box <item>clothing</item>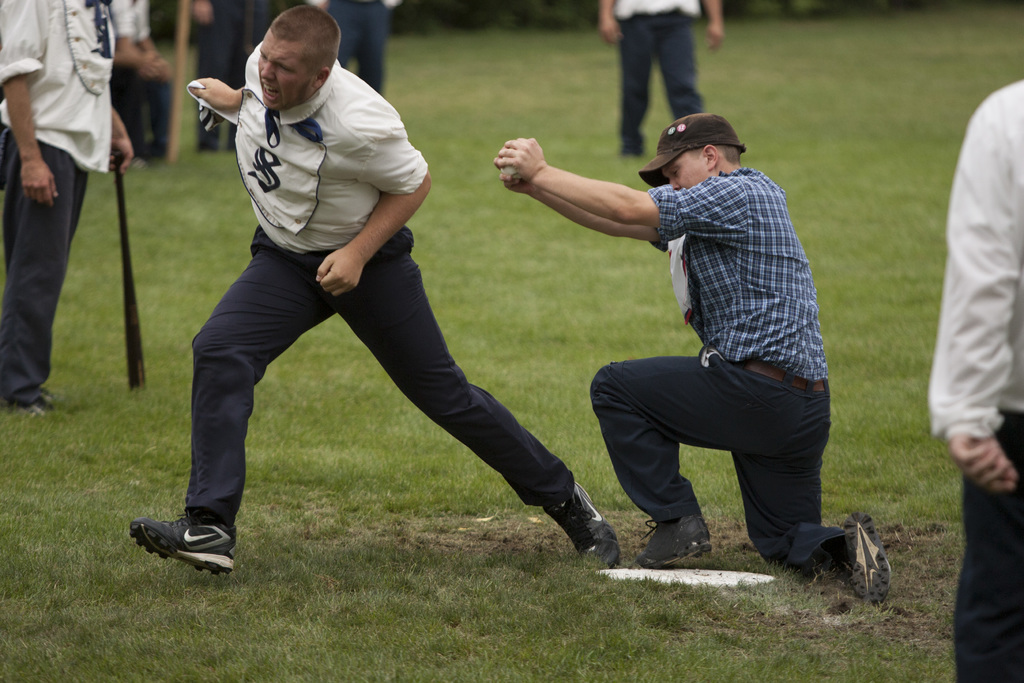
183 45 574 527
